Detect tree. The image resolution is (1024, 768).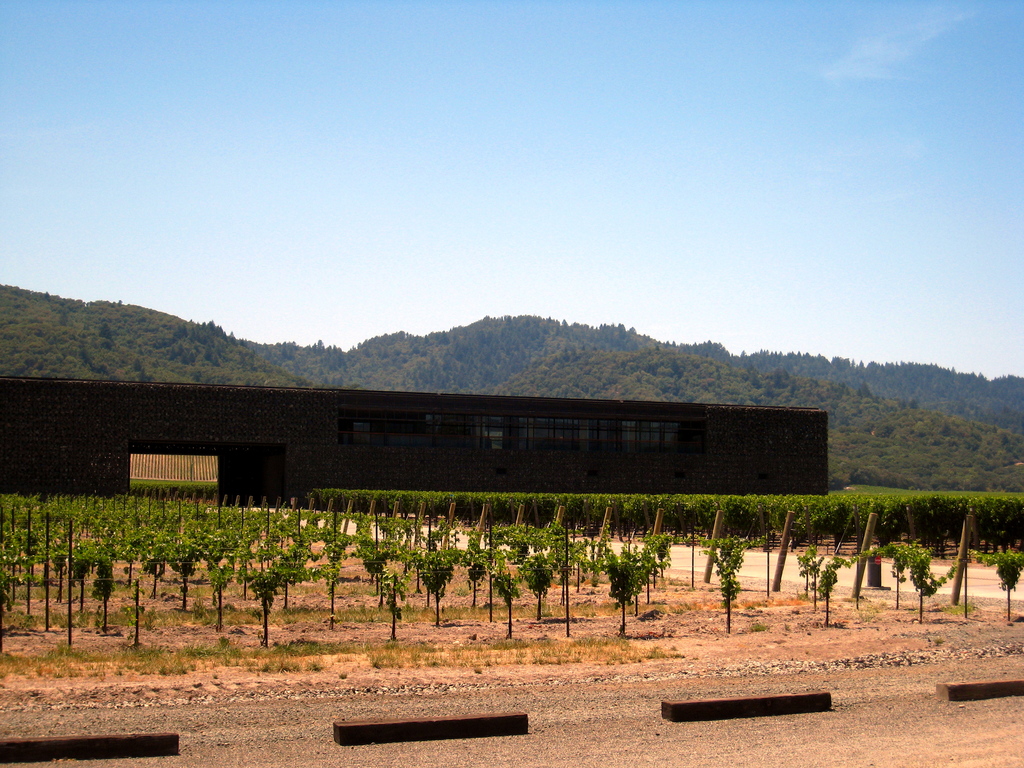
bbox(787, 537, 829, 610).
